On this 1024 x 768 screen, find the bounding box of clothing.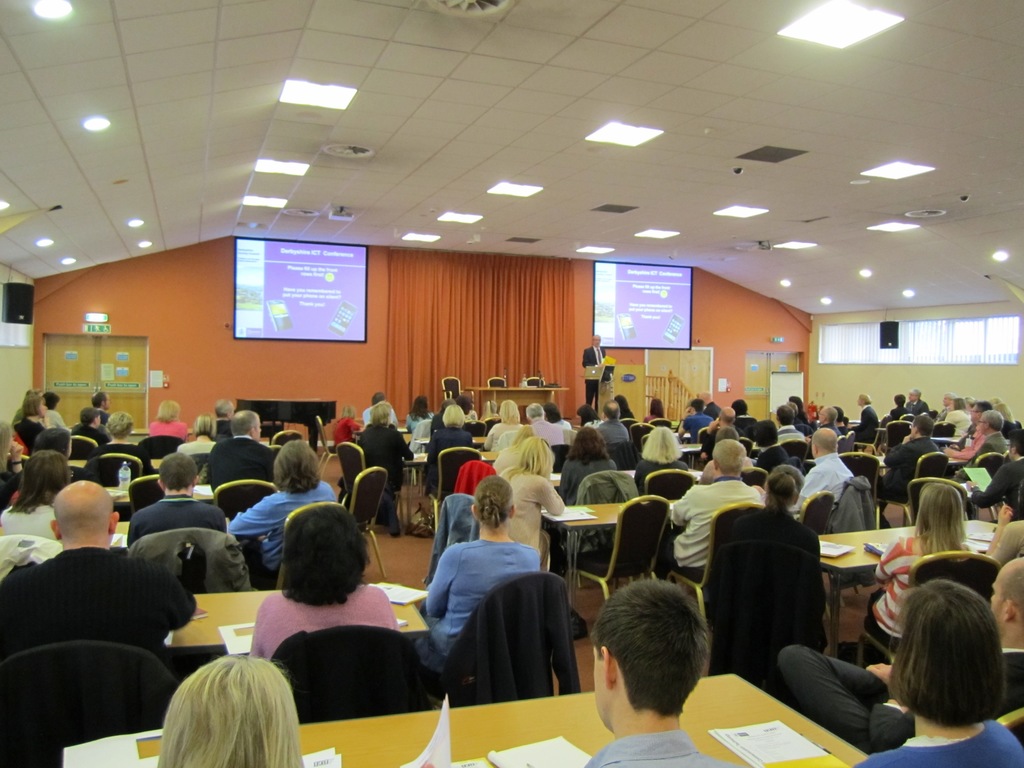
Bounding box: x1=941, y1=408, x2=970, y2=443.
